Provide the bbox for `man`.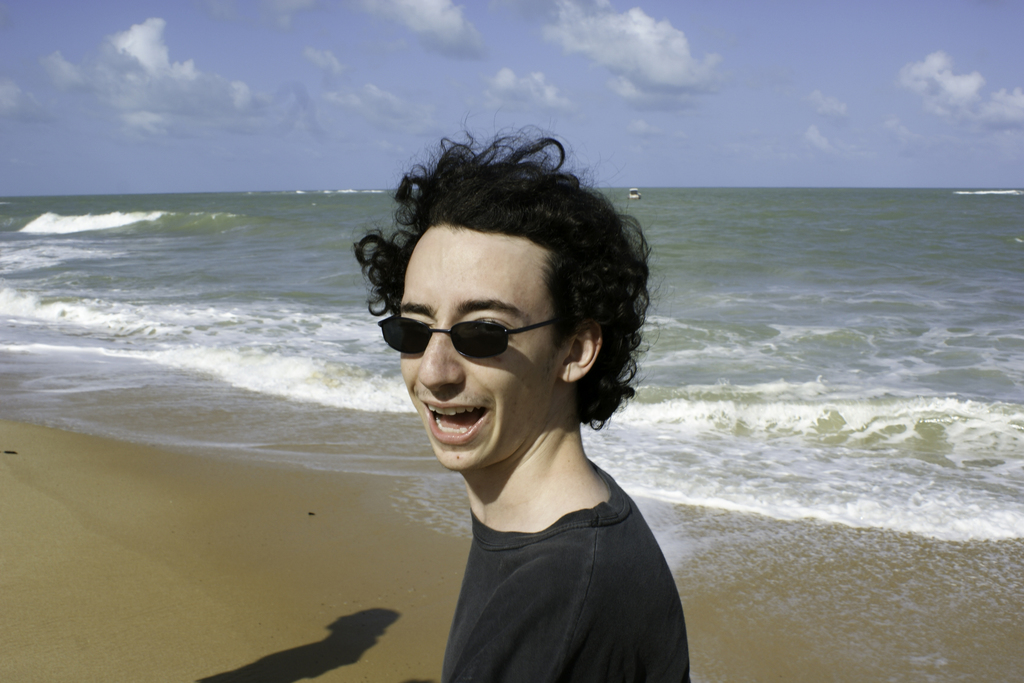
pyautogui.locateOnScreen(347, 136, 710, 682).
